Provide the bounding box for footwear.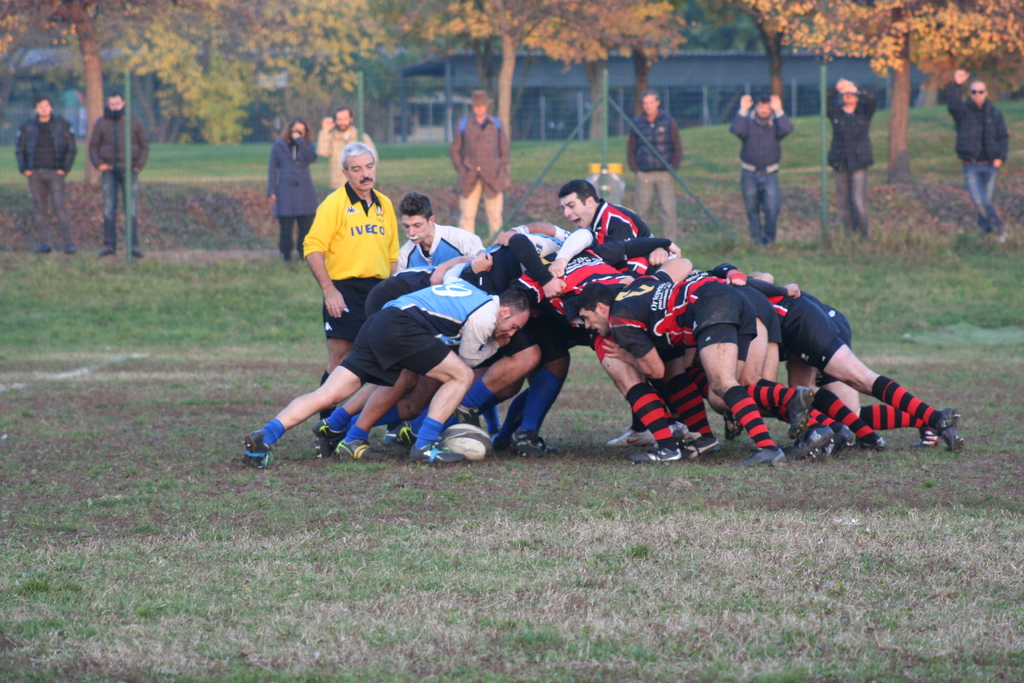
[628, 444, 688, 461].
